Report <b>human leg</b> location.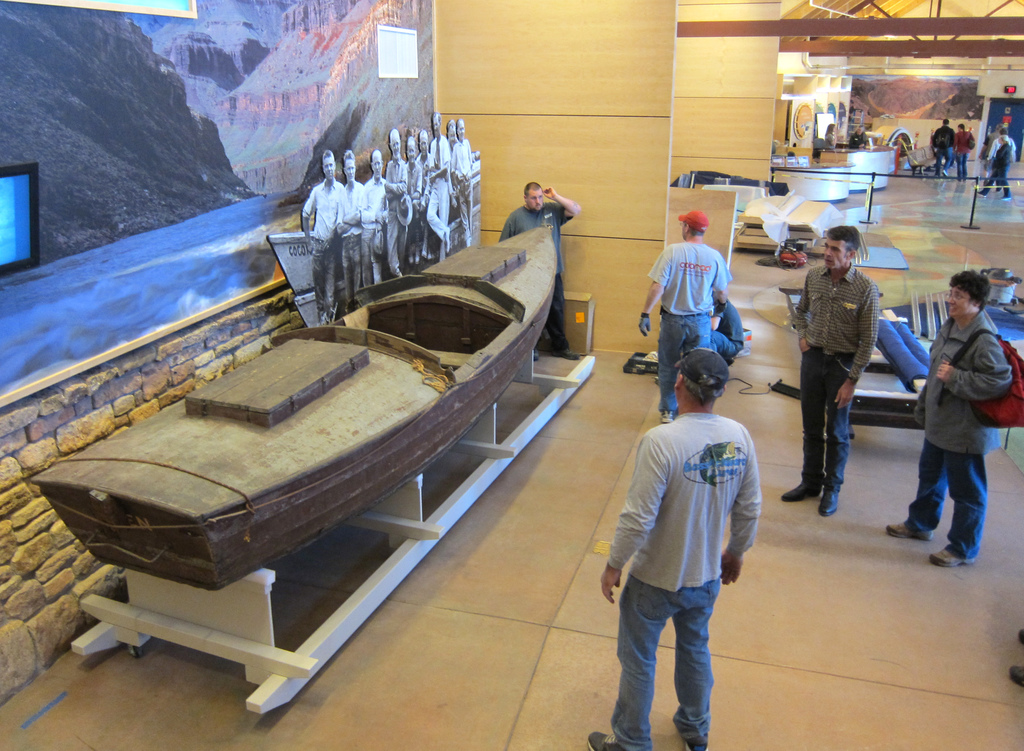
Report: (929,435,988,564).
